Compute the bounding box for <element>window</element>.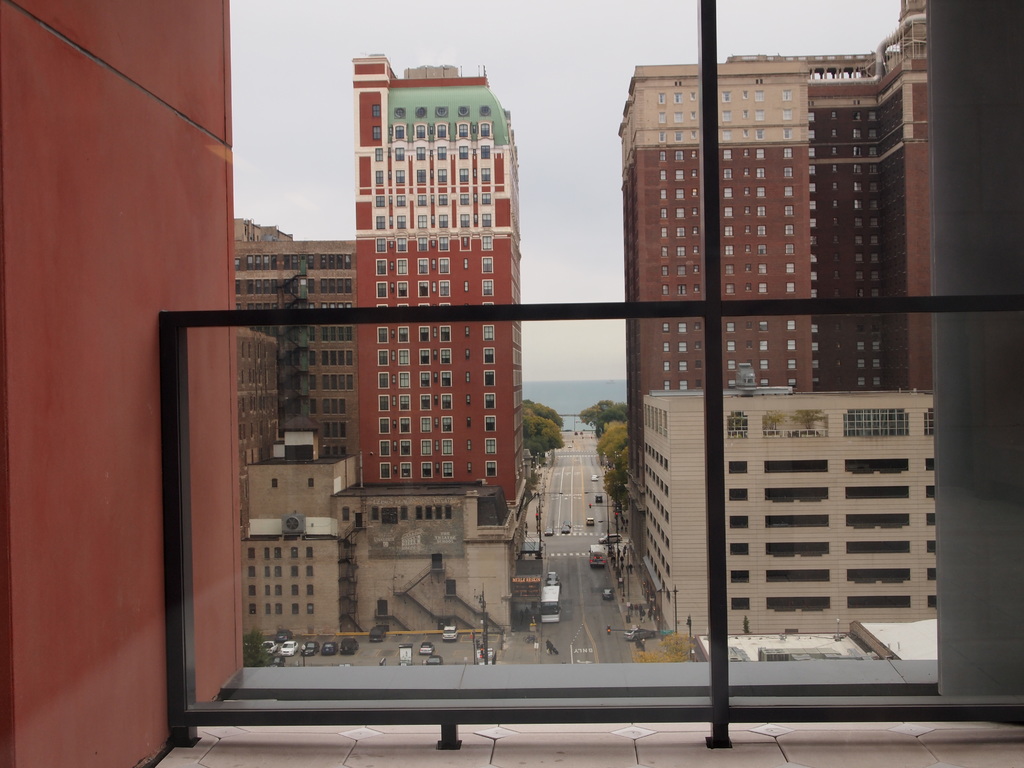
394 126 404 137.
